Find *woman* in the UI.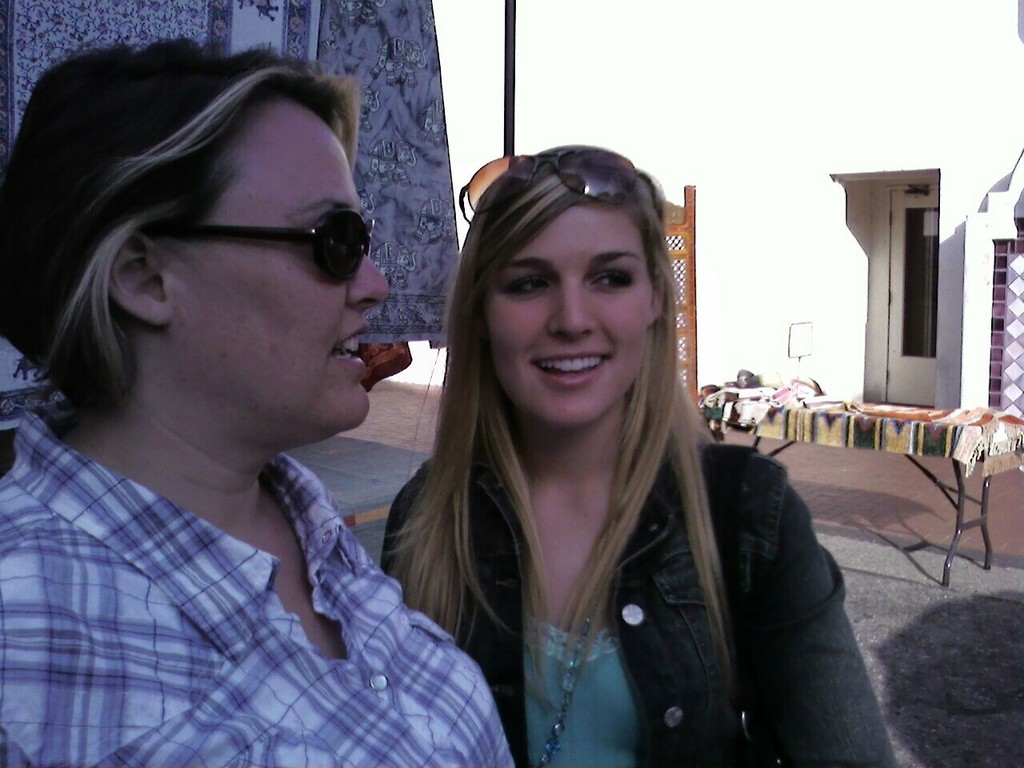
UI element at 0/30/514/767.
